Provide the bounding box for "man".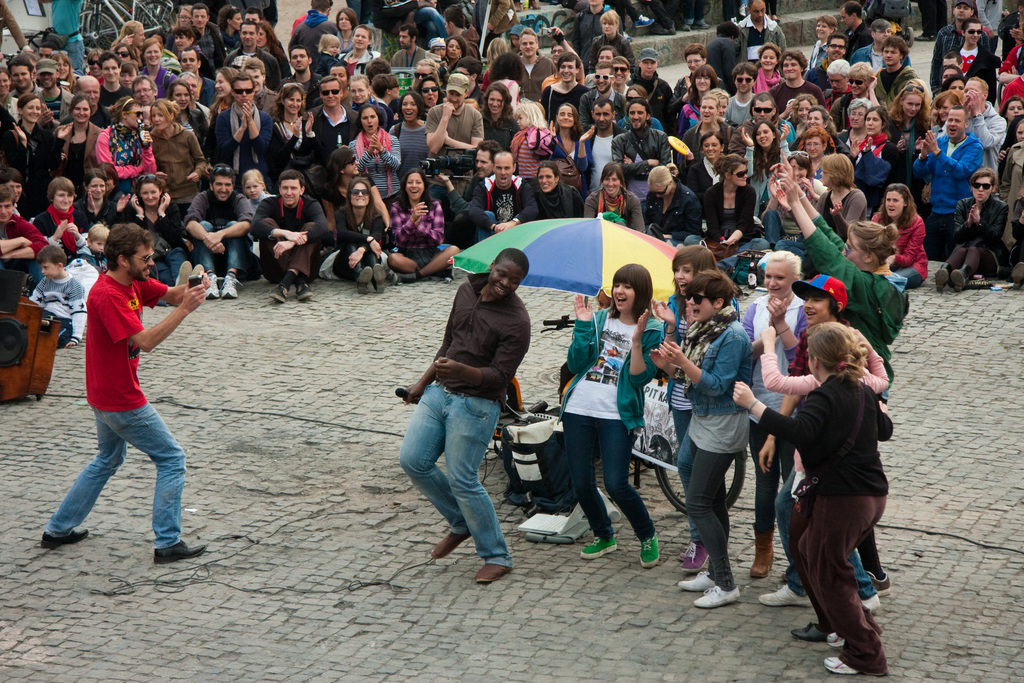
region(392, 251, 535, 584).
